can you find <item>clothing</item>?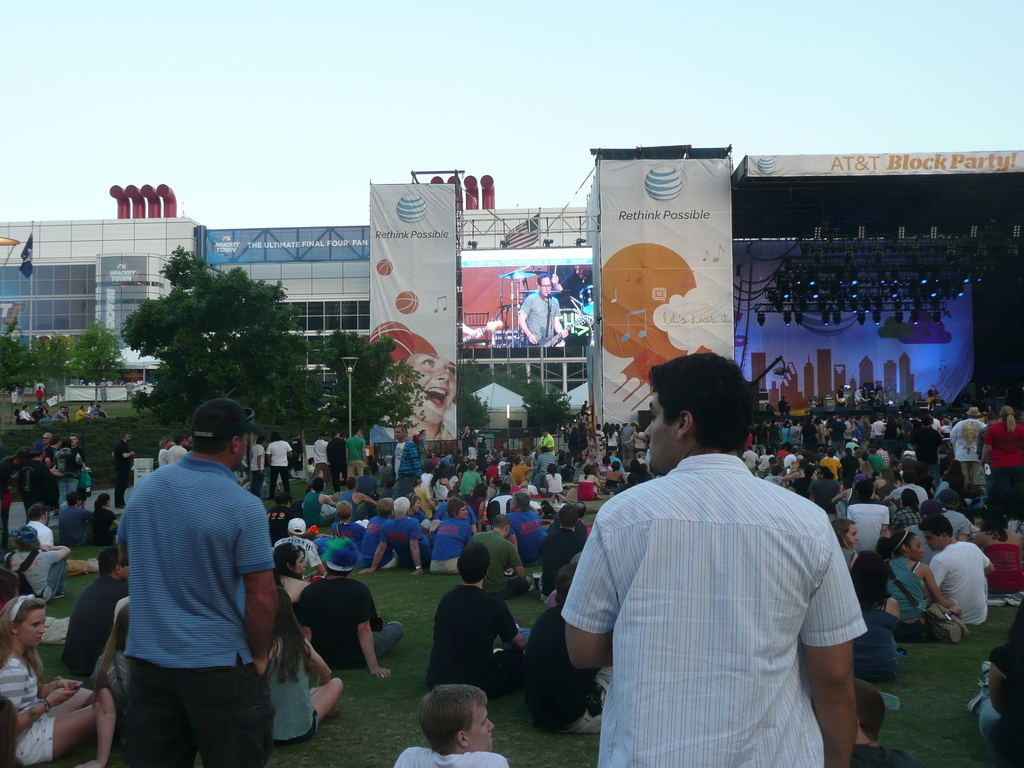
Yes, bounding box: (left=470, top=531, right=530, bottom=603).
